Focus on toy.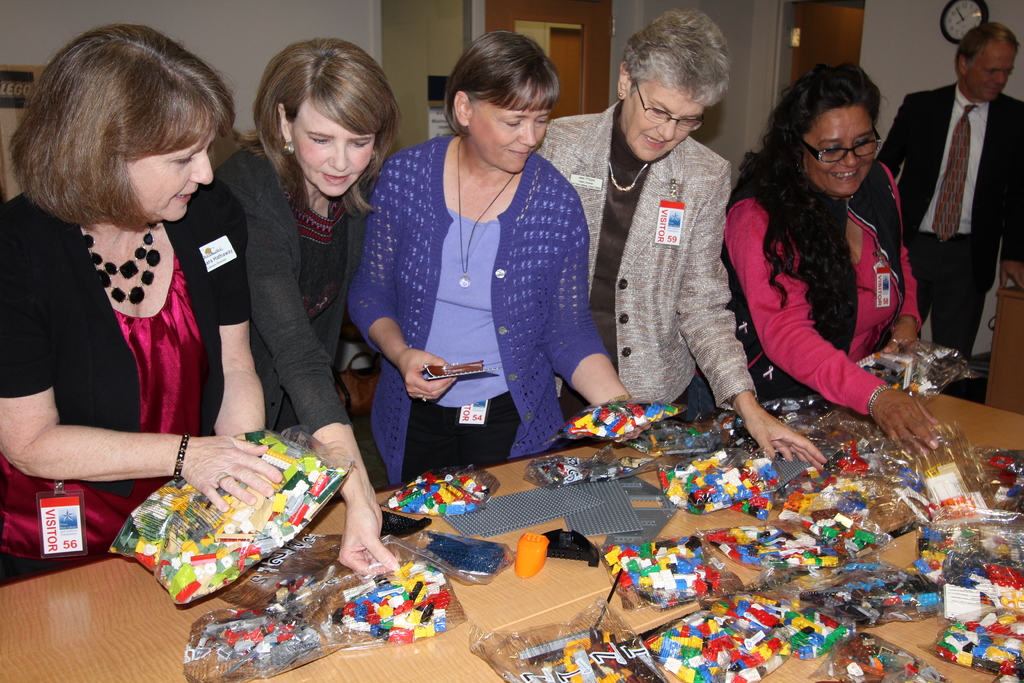
Focused at x1=526, y1=458, x2=635, y2=481.
